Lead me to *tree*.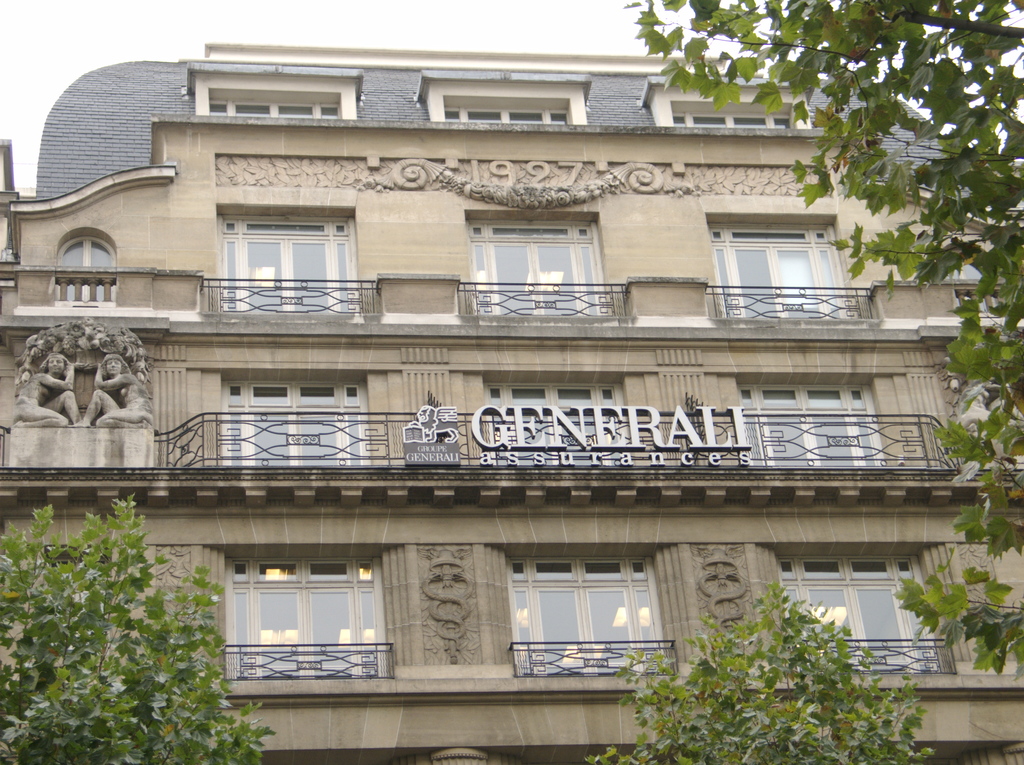
Lead to crop(590, 572, 947, 764).
